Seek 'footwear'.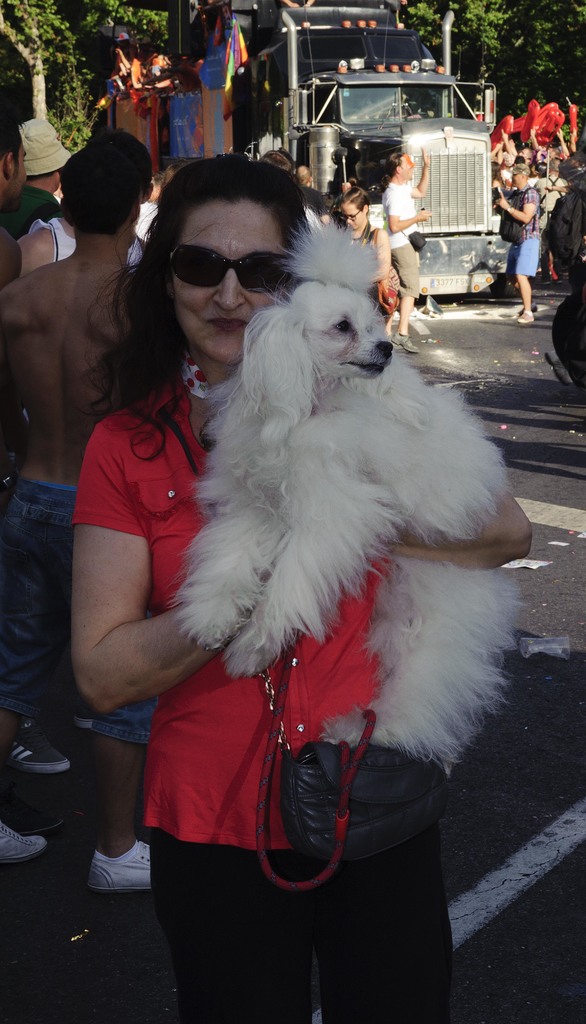
(x1=0, y1=821, x2=45, y2=865).
